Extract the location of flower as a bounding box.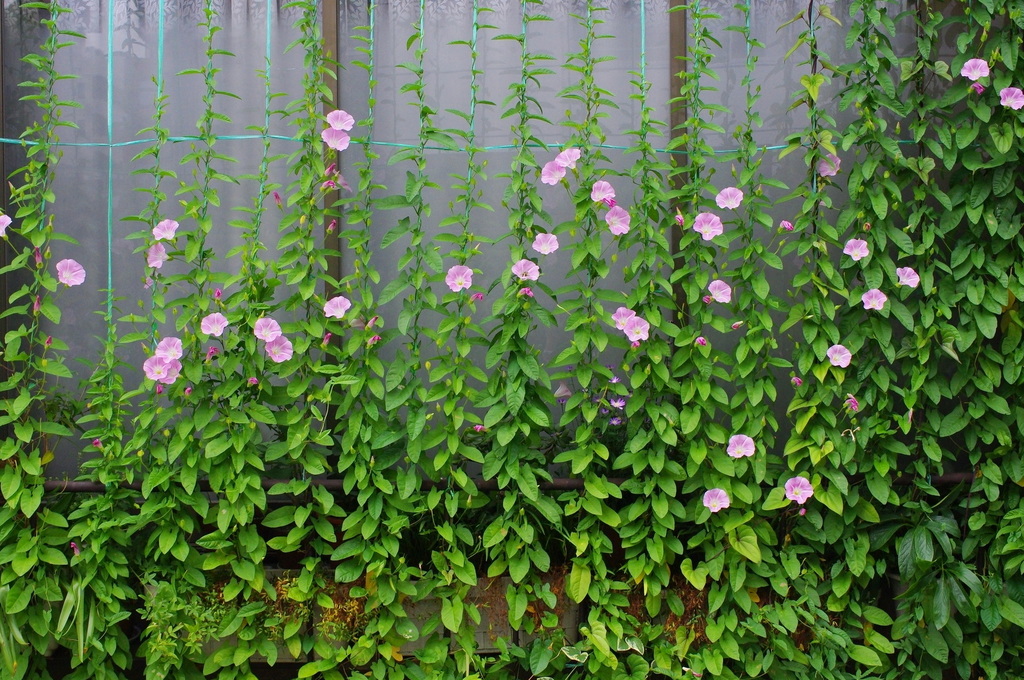
bbox=(0, 214, 13, 236).
